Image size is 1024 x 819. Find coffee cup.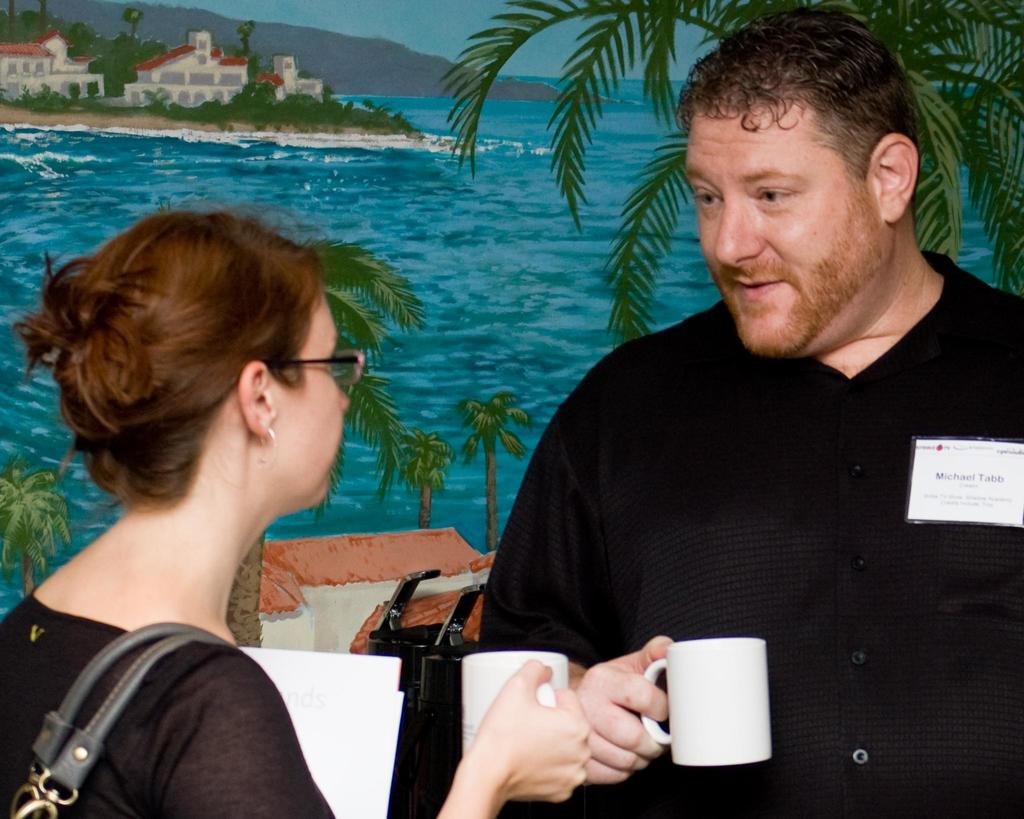
rect(637, 634, 775, 769).
